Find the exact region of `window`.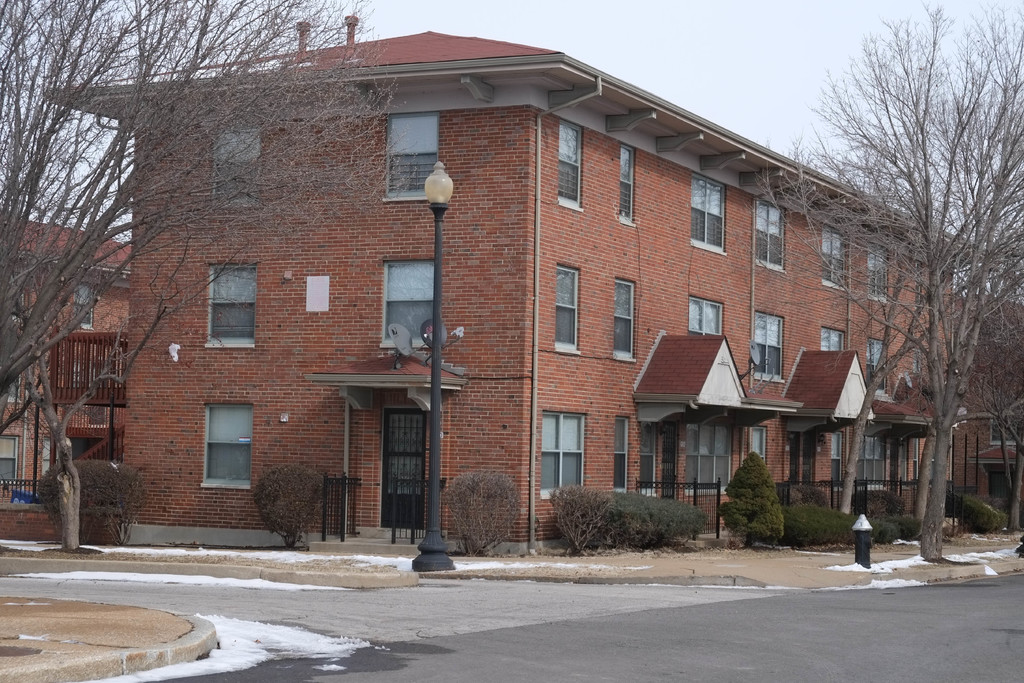
Exact region: Rect(818, 226, 854, 290).
